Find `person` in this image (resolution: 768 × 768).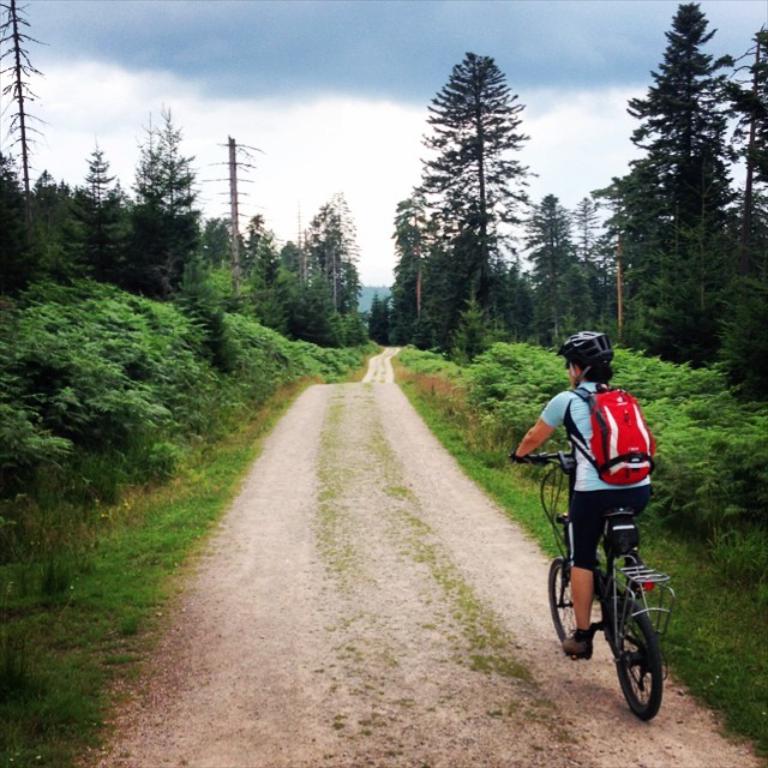
552,322,671,716.
